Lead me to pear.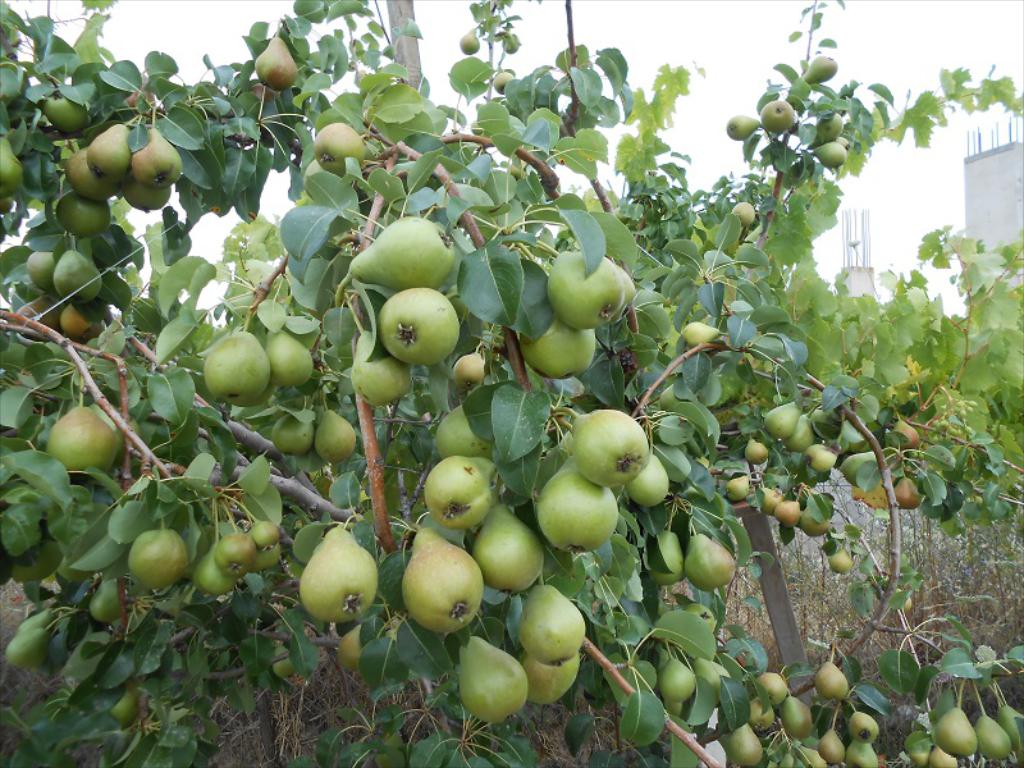
Lead to [814,113,844,143].
